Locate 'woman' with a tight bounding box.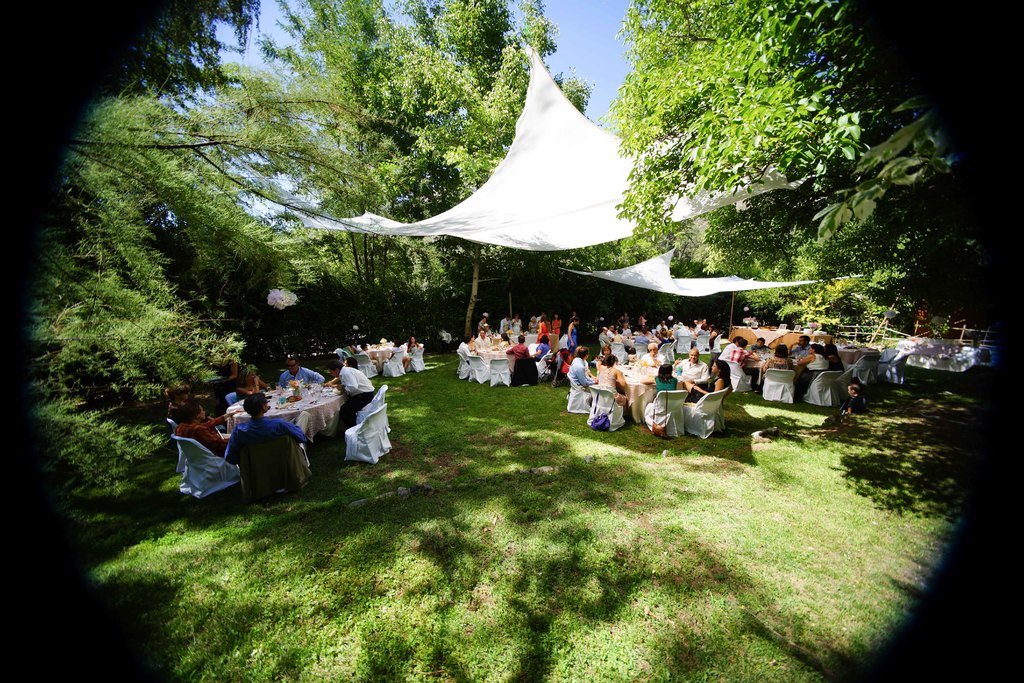
[684,361,732,401].
